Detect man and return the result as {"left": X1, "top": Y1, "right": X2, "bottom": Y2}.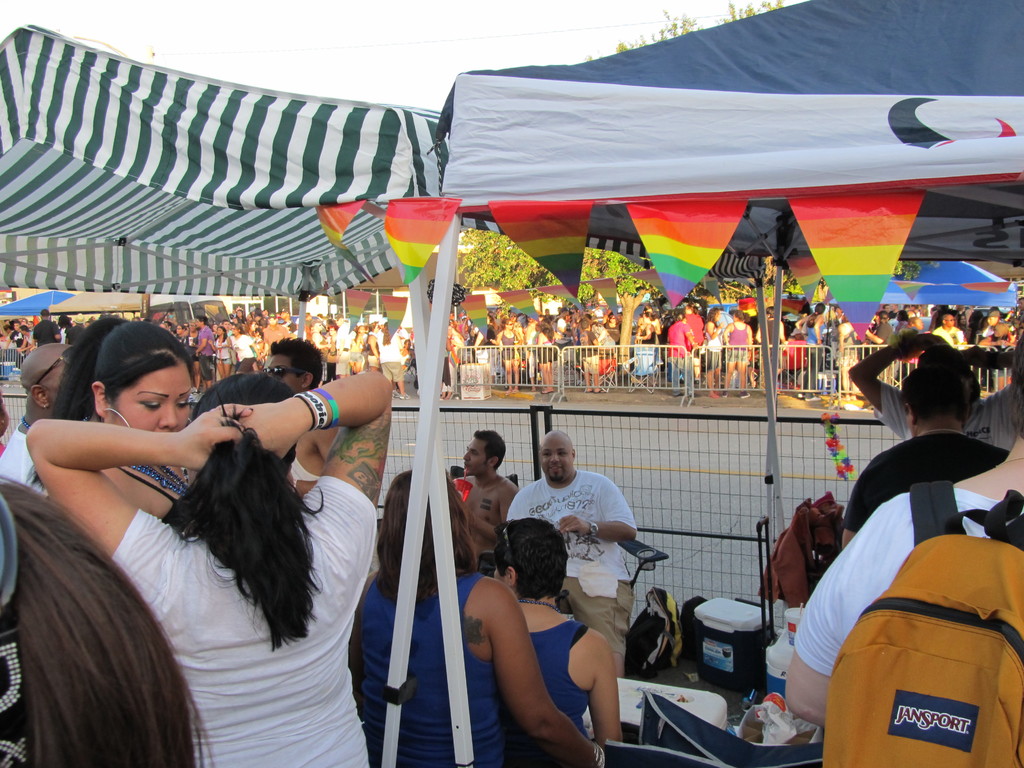
{"left": 366, "top": 319, "right": 379, "bottom": 374}.
